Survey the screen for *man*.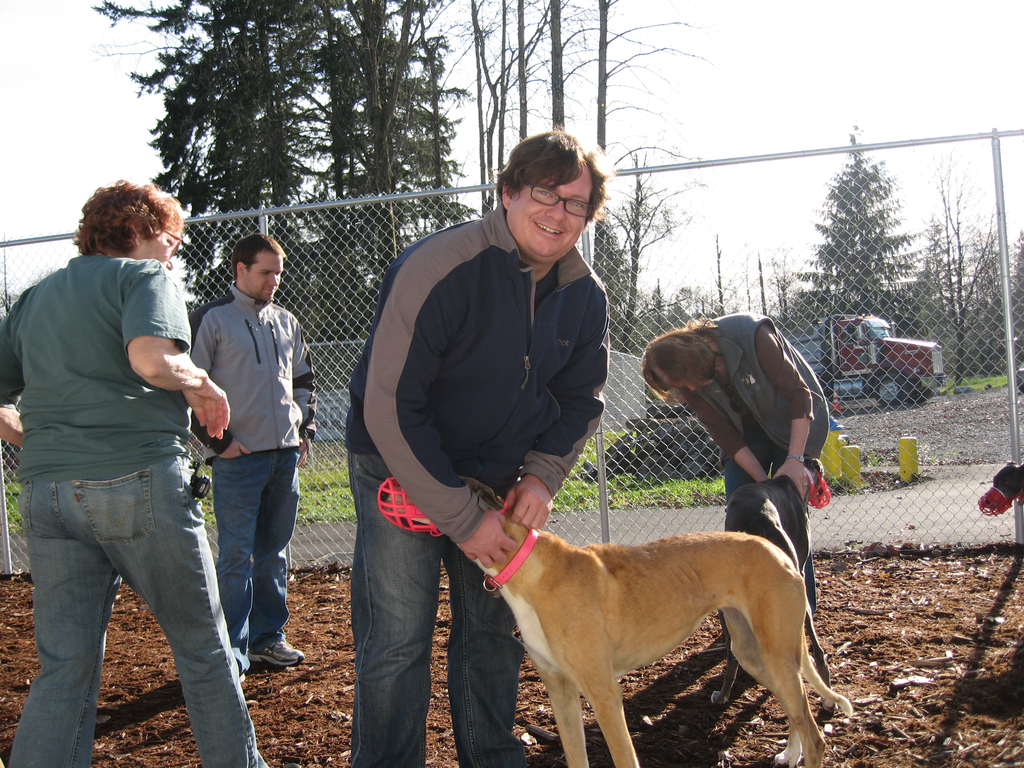
Survey found: rect(0, 179, 271, 767).
